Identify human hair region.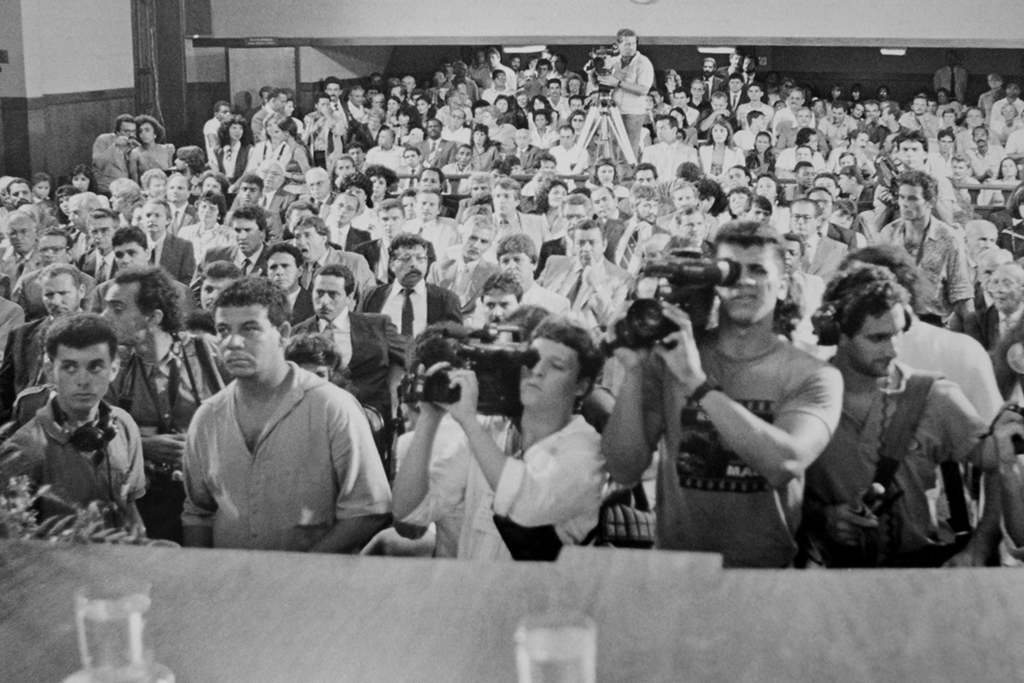
Region: left=614, top=26, right=638, bottom=46.
